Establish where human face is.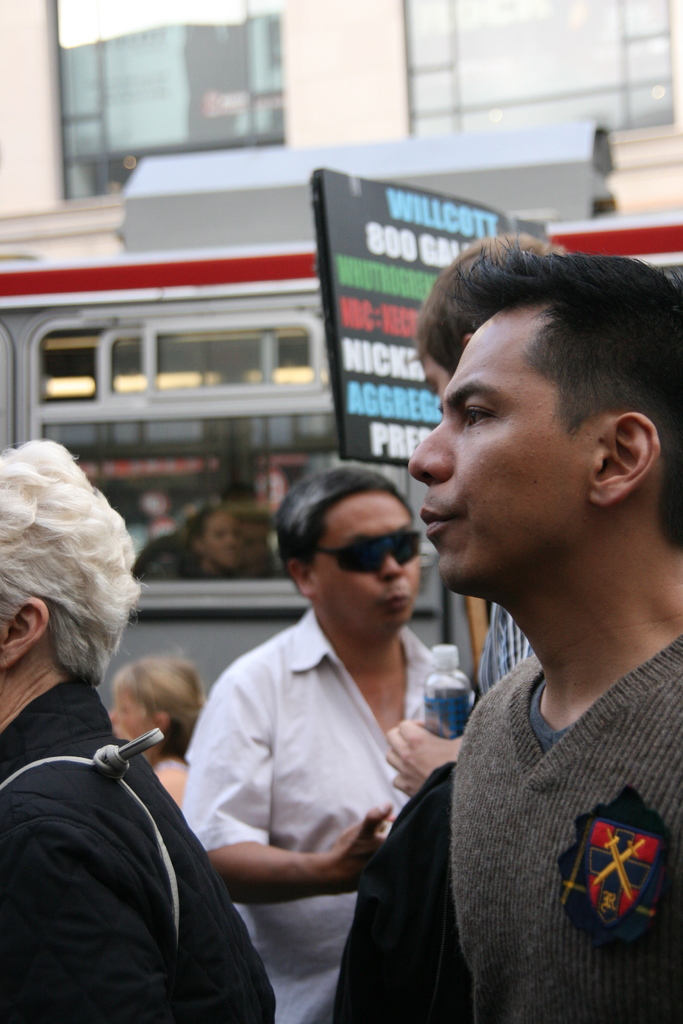
Established at [110, 689, 155, 736].
